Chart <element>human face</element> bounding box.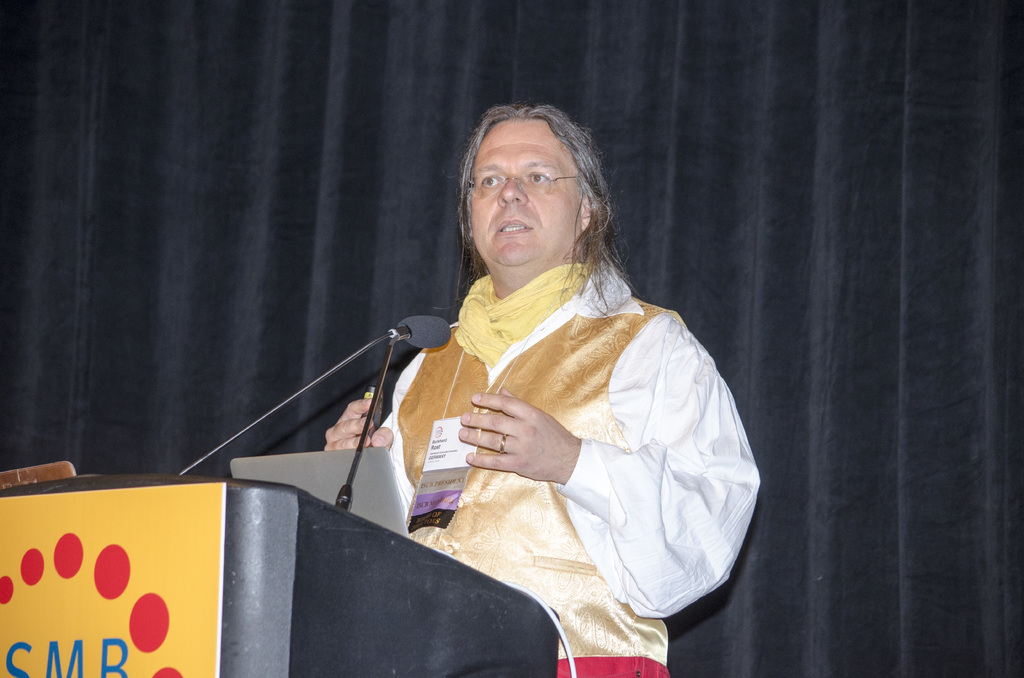
Charted: bbox=[473, 116, 585, 264].
